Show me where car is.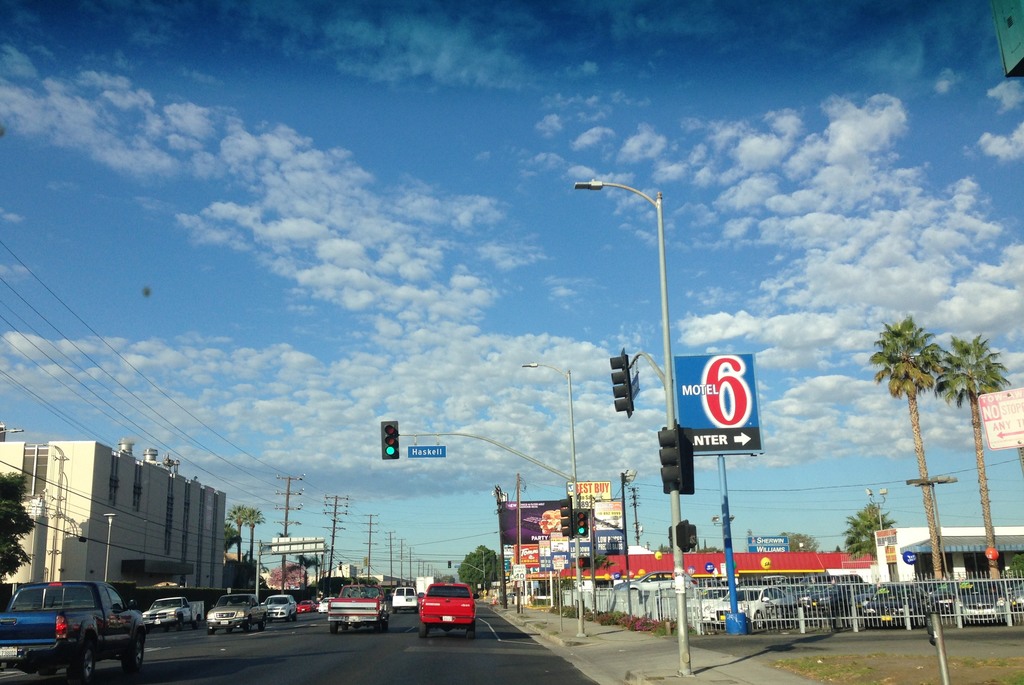
car is at BBox(415, 584, 477, 638).
